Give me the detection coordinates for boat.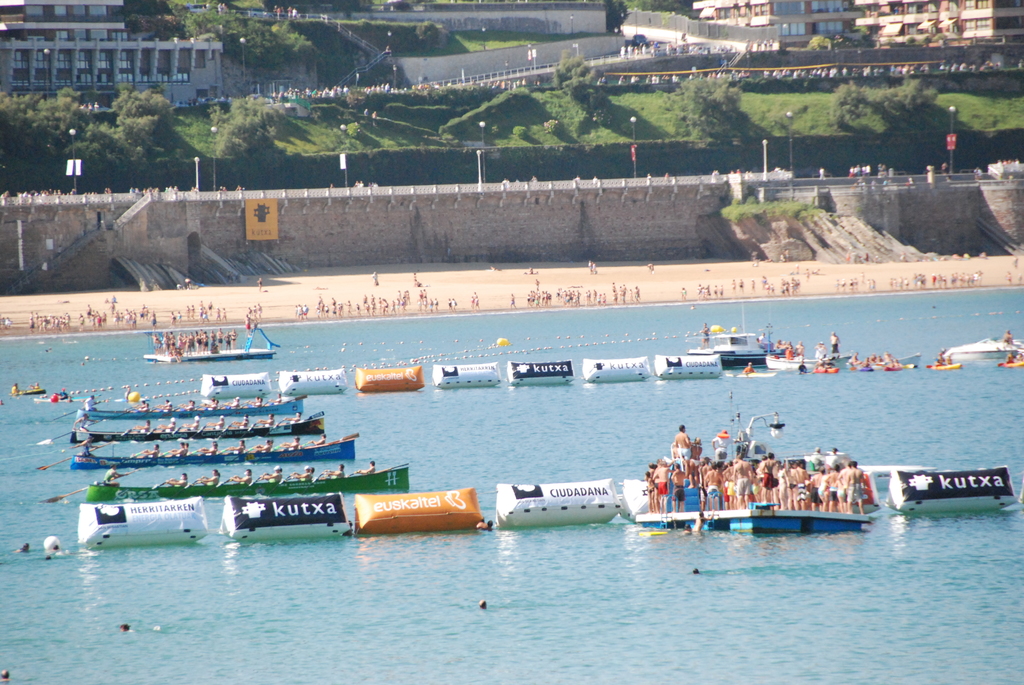
[x1=33, y1=432, x2=360, y2=469].
